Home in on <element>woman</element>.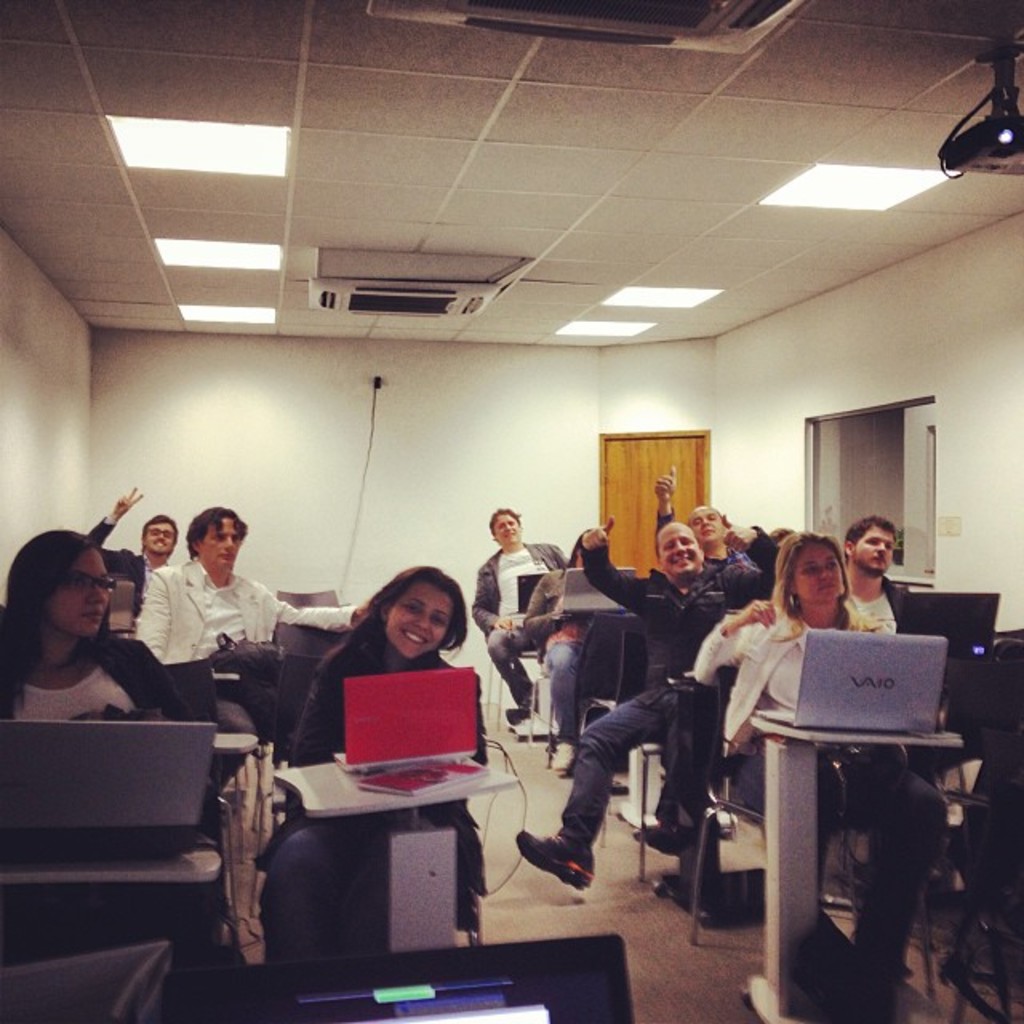
Homed in at (723, 533, 950, 979).
